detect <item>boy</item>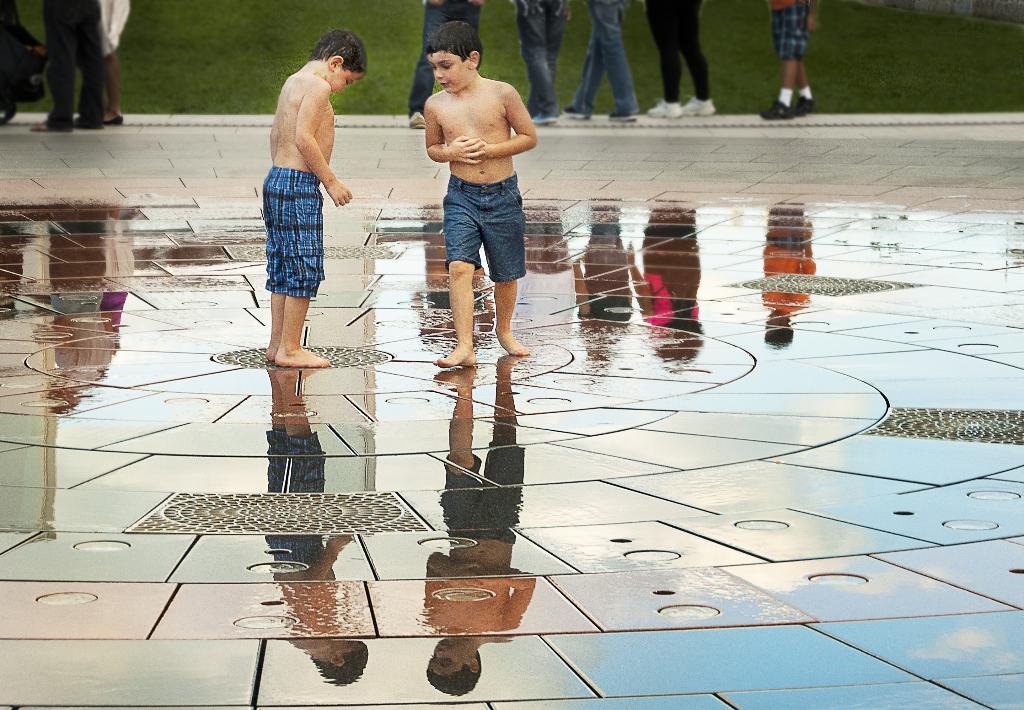
{"x1": 264, "y1": 32, "x2": 370, "y2": 372}
